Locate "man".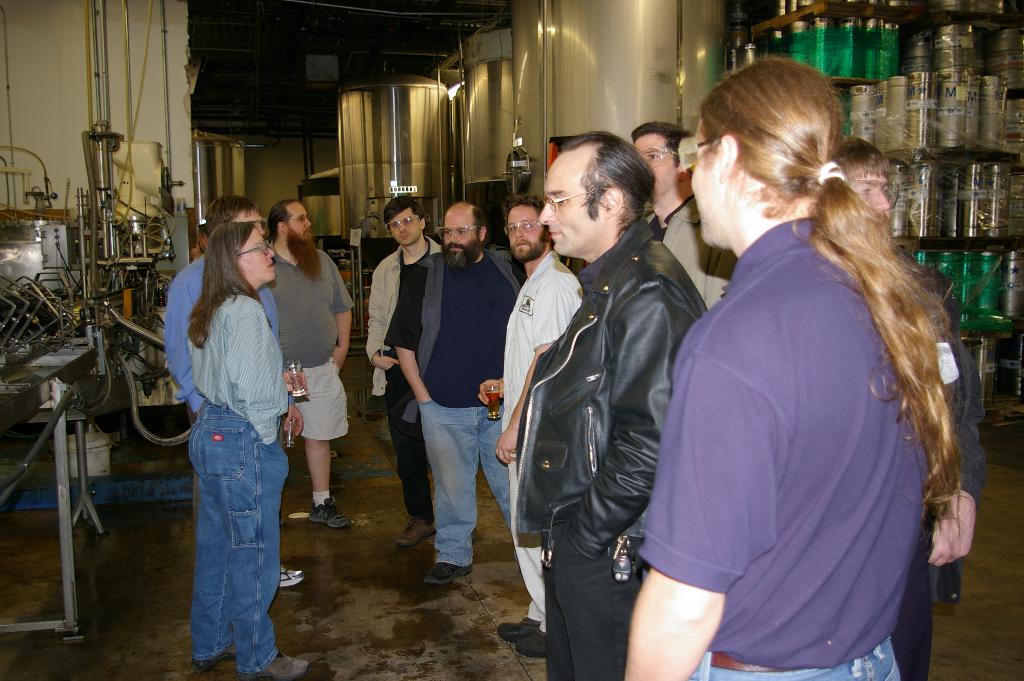
Bounding box: (left=628, top=121, right=740, bottom=310).
